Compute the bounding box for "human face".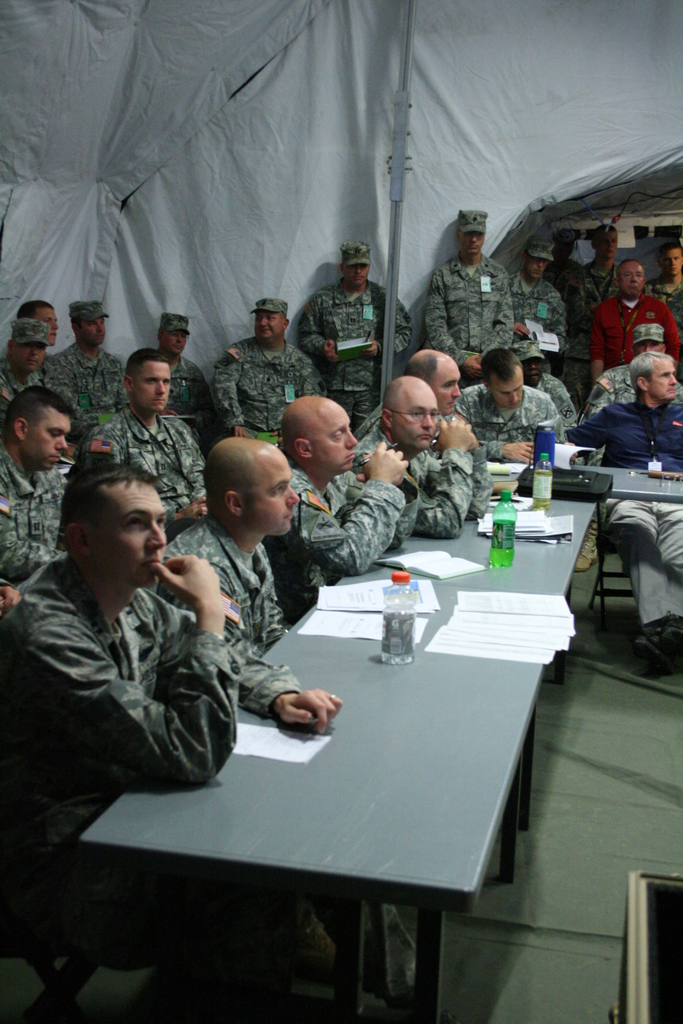
{"x1": 253, "y1": 308, "x2": 283, "y2": 347}.
